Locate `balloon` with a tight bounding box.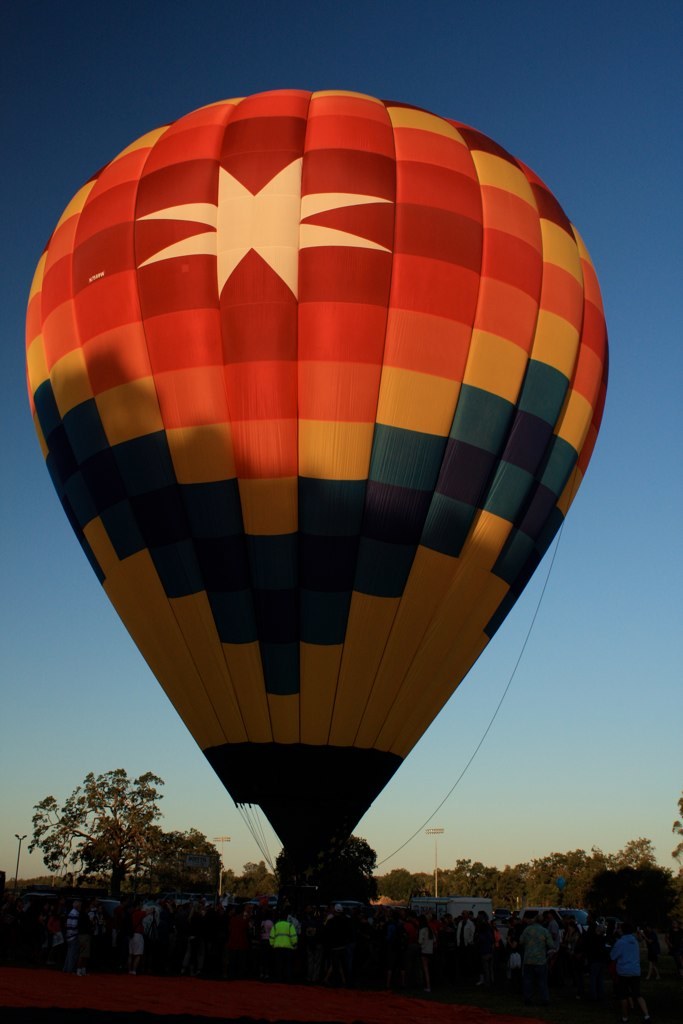
Rect(25, 86, 605, 854).
